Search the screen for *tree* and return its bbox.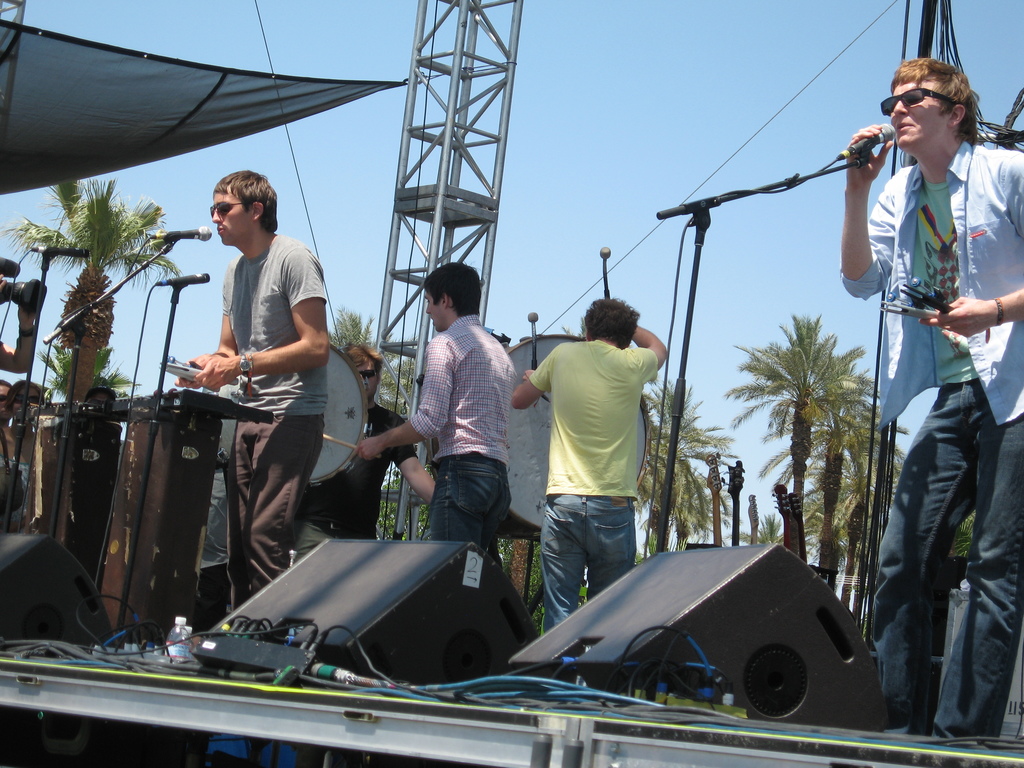
Found: 325 291 426 420.
